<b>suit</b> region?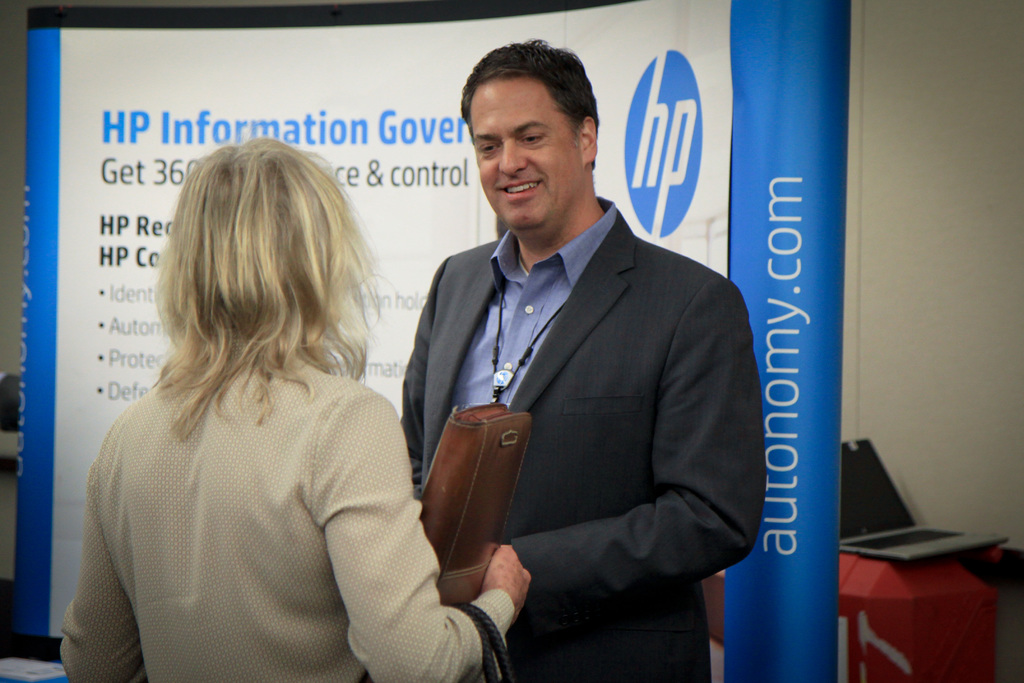
BBox(389, 92, 752, 657)
